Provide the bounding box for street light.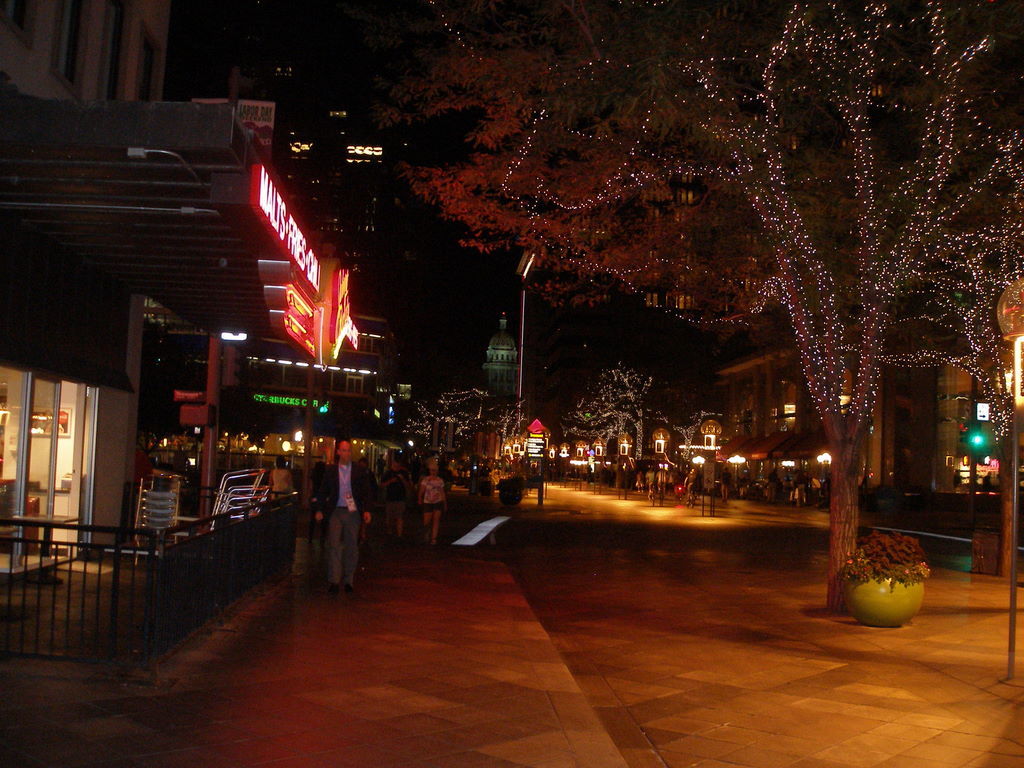
<bbox>510, 245, 545, 434</bbox>.
